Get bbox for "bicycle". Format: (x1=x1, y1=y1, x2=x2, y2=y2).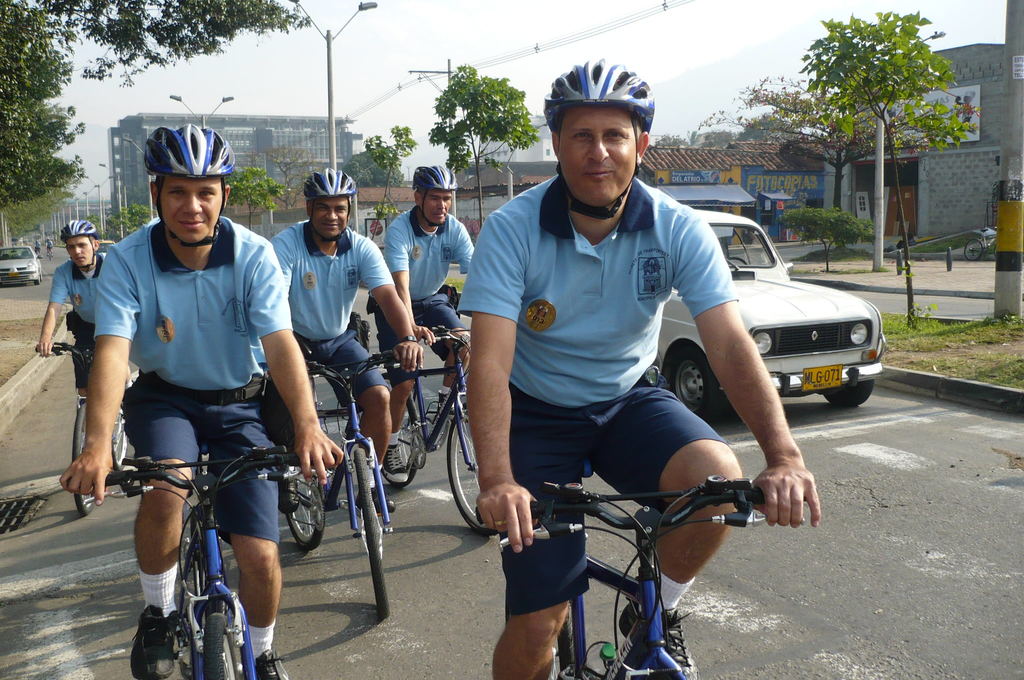
(x1=962, y1=225, x2=995, y2=262).
